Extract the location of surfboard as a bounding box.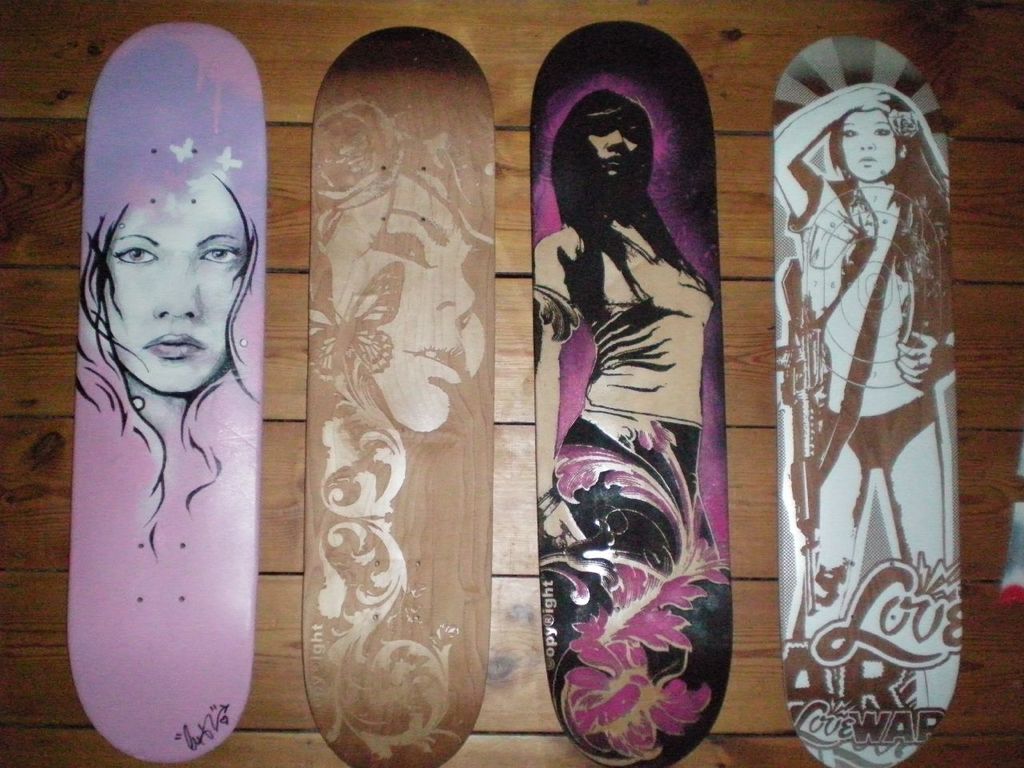
{"x1": 66, "y1": 18, "x2": 273, "y2": 767}.
